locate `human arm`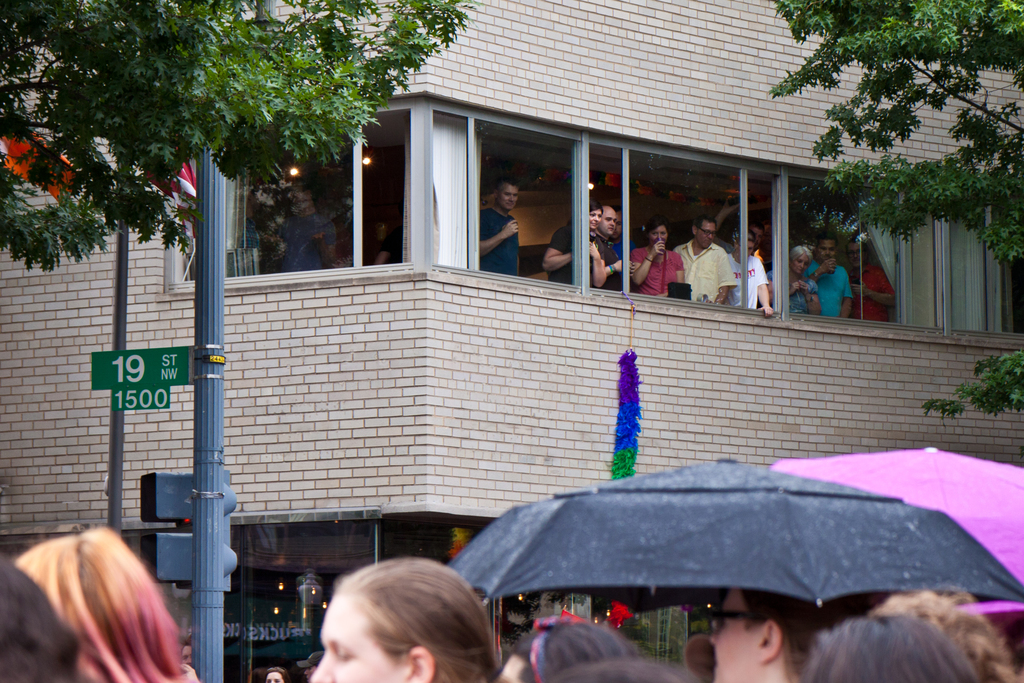
region(630, 233, 662, 290)
